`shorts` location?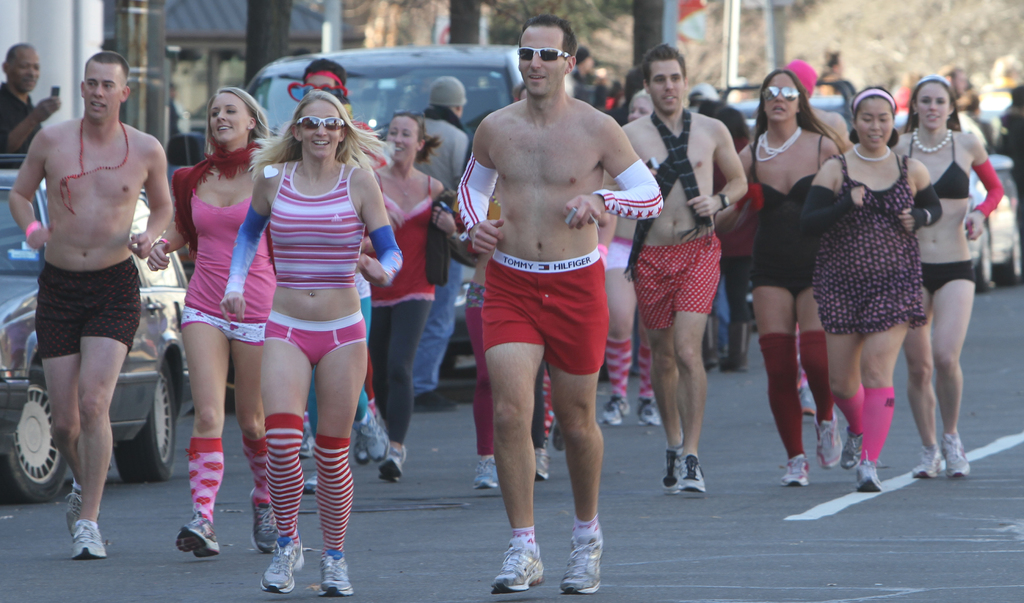
pyautogui.locateOnScreen(466, 276, 617, 372)
